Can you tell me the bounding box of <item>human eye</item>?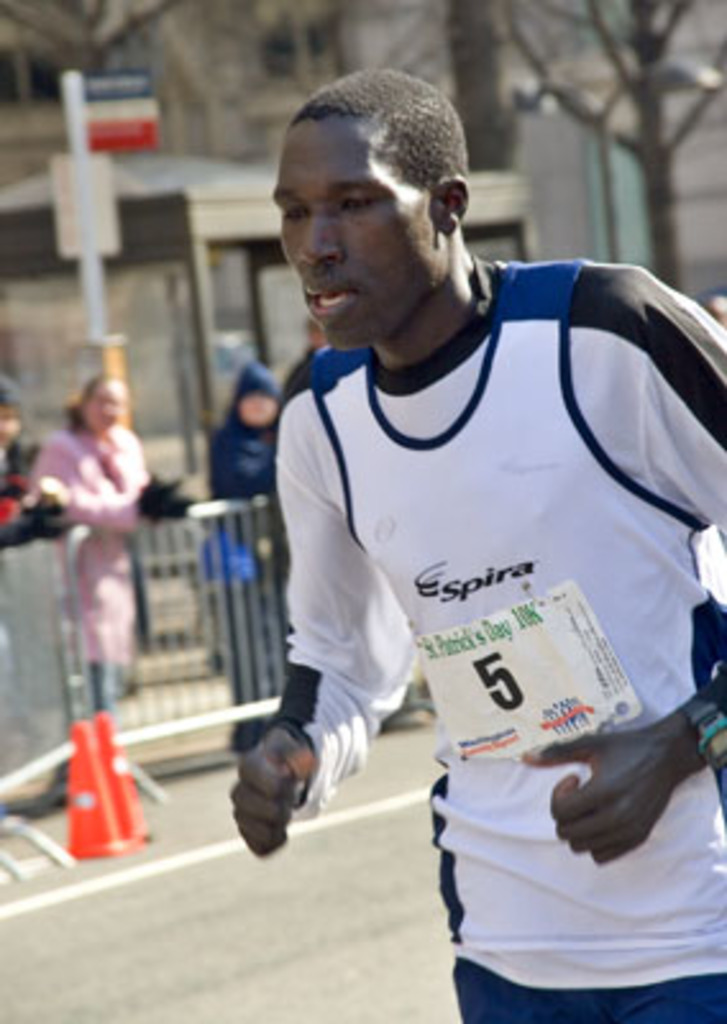
bbox(333, 189, 374, 215).
